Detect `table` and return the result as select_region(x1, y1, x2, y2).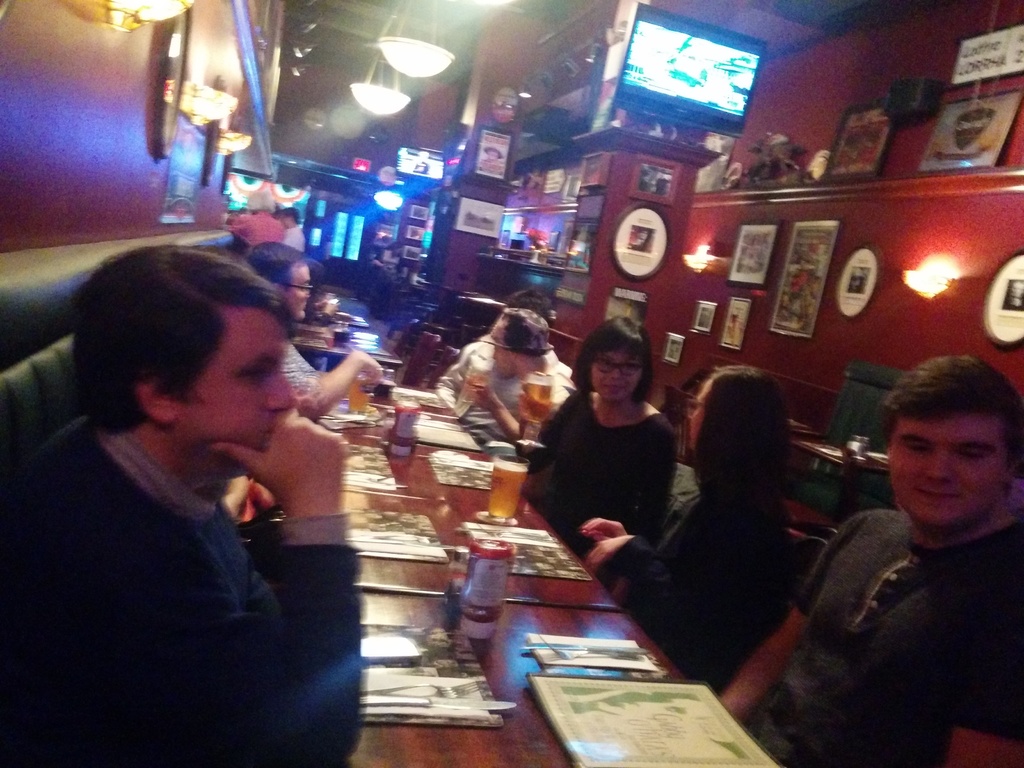
select_region(316, 371, 854, 766).
